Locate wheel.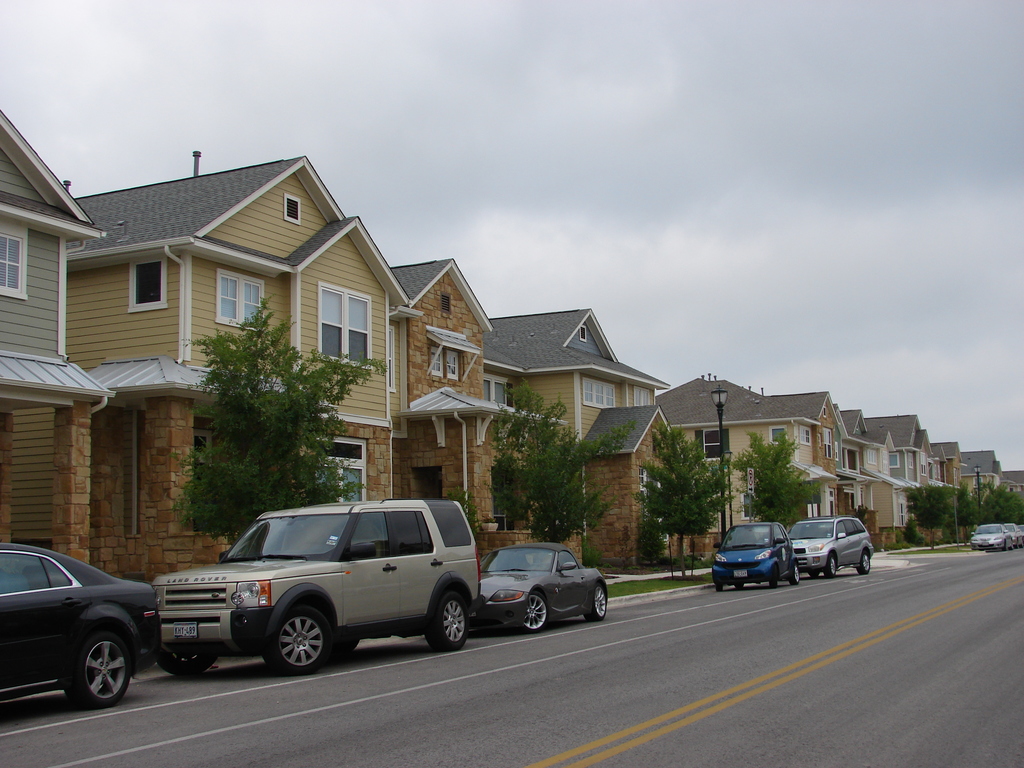
Bounding box: 333, 633, 358, 655.
